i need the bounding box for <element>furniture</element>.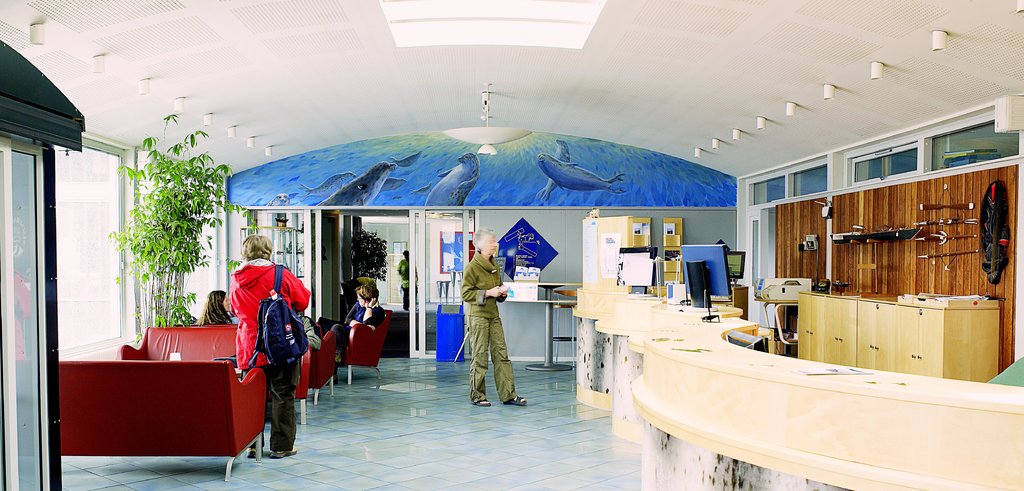
Here it is: bbox(800, 291, 1002, 381).
